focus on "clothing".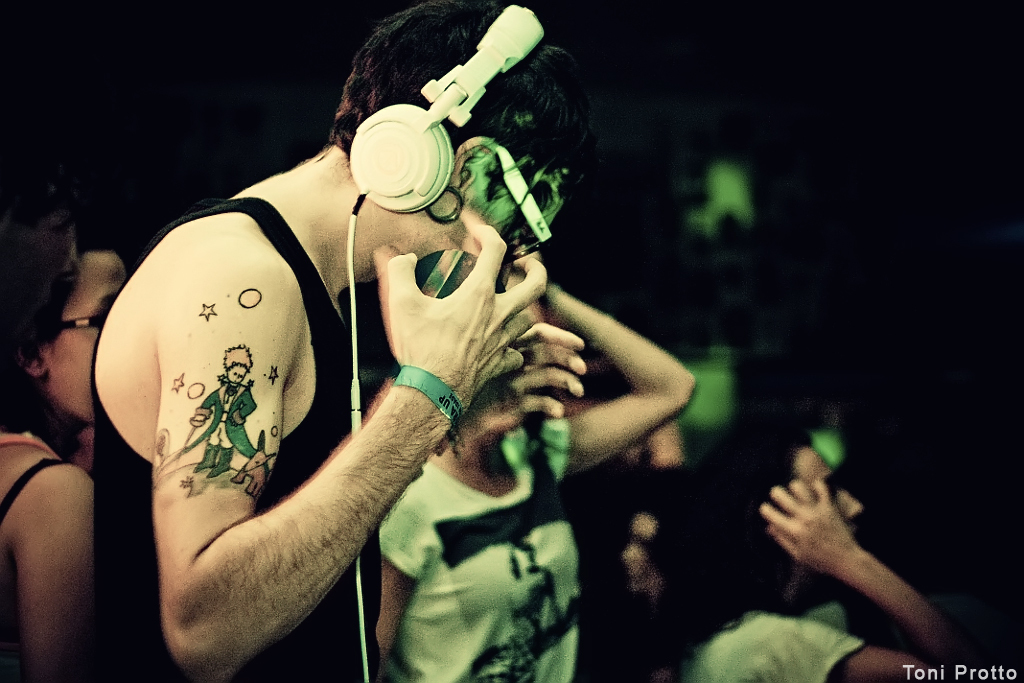
Focused at <bbox>98, 195, 378, 682</bbox>.
